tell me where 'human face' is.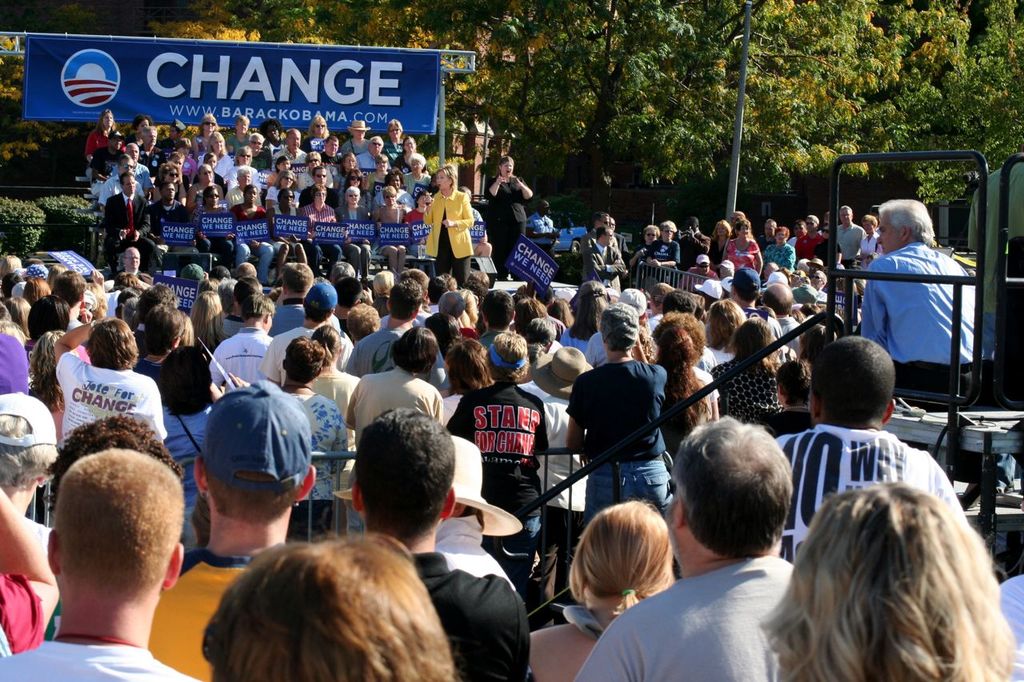
'human face' is at [315, 166, 327, 183].
